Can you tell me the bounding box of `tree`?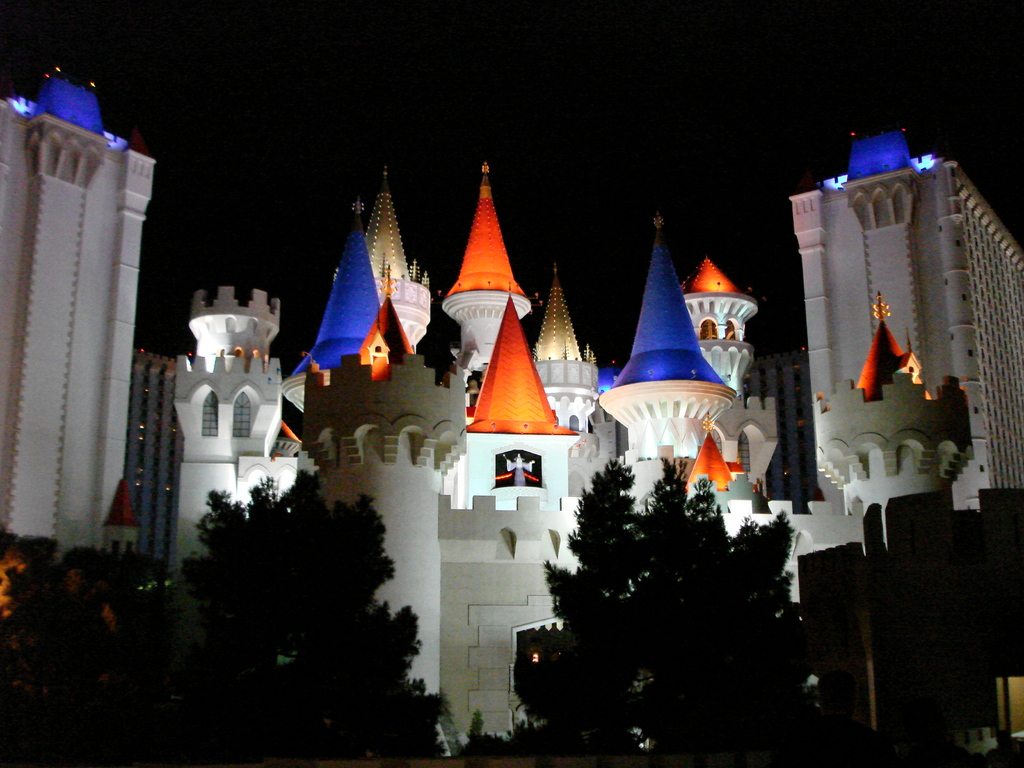
[x1=509, y1=457, x2=815, y2=767].
